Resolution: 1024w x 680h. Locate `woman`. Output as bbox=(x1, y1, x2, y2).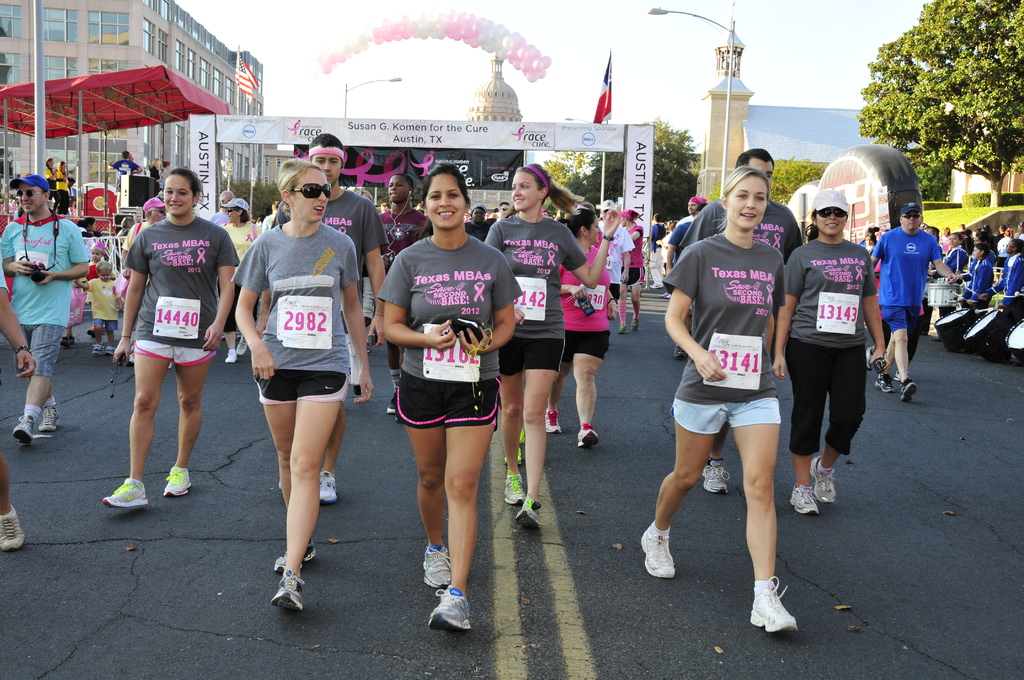
bbox=(216, 167, 364, 571).
